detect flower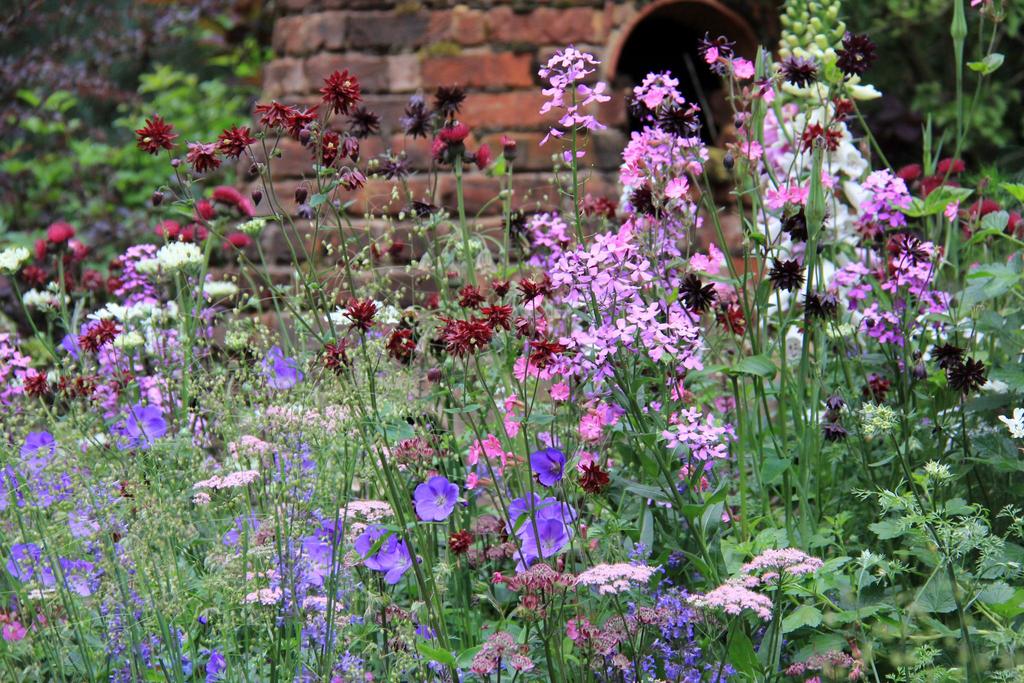
select_region(831, 28, 876, 83)
